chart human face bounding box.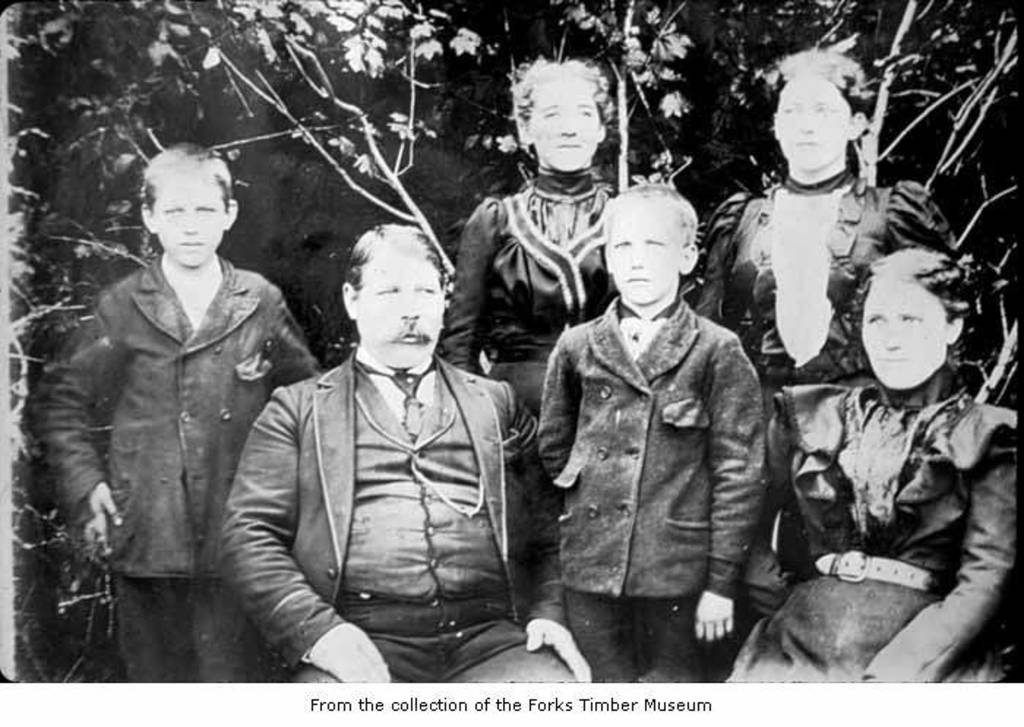
Charted: 859:278:949:388.
